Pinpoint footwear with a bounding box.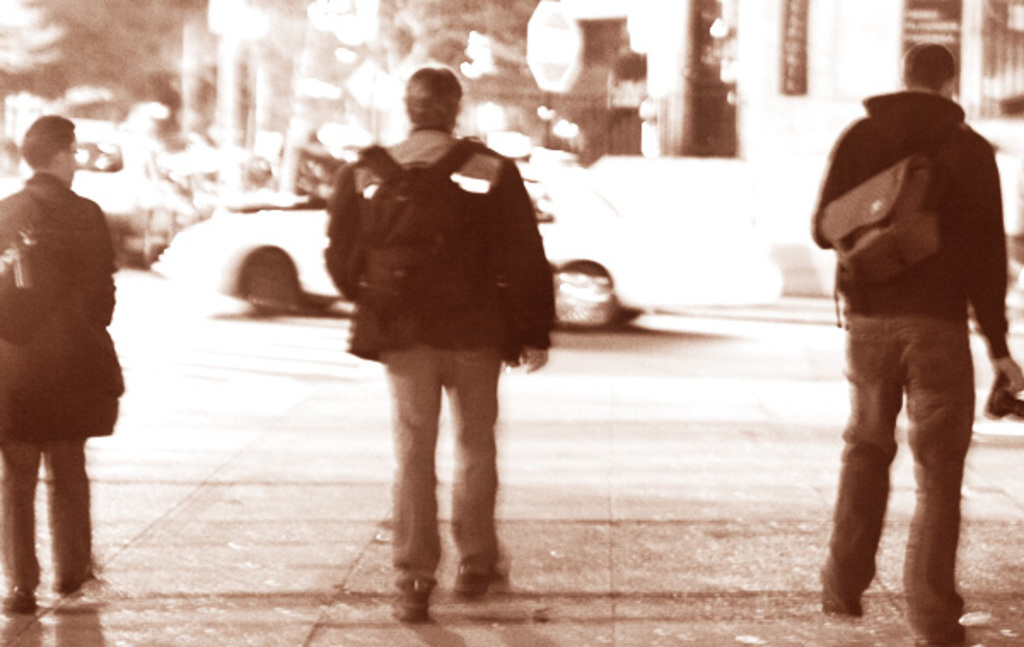
(x1=0, y1=587, x2=31, y2=613).
